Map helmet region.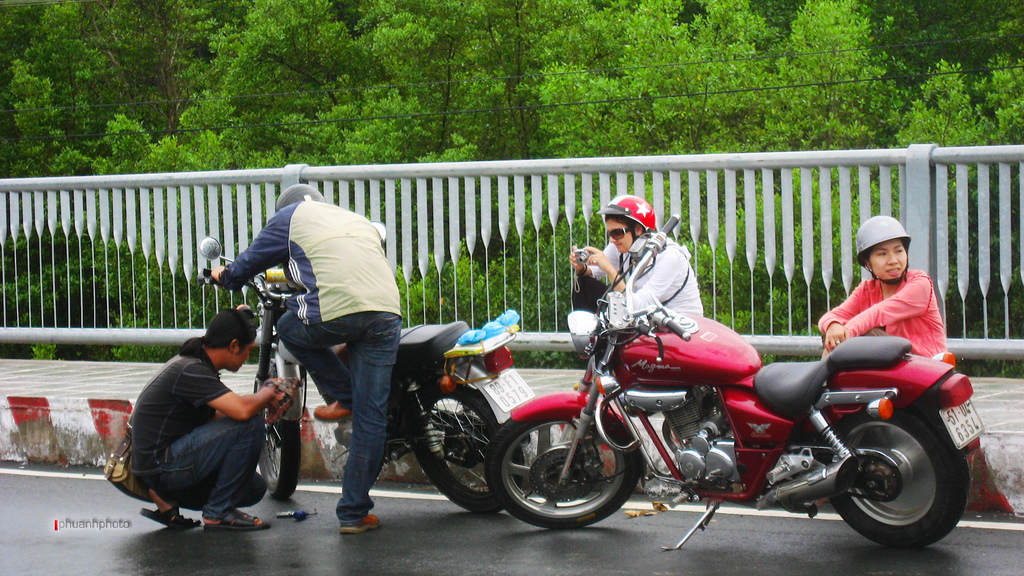
Mapped to (600,191,668,244).
